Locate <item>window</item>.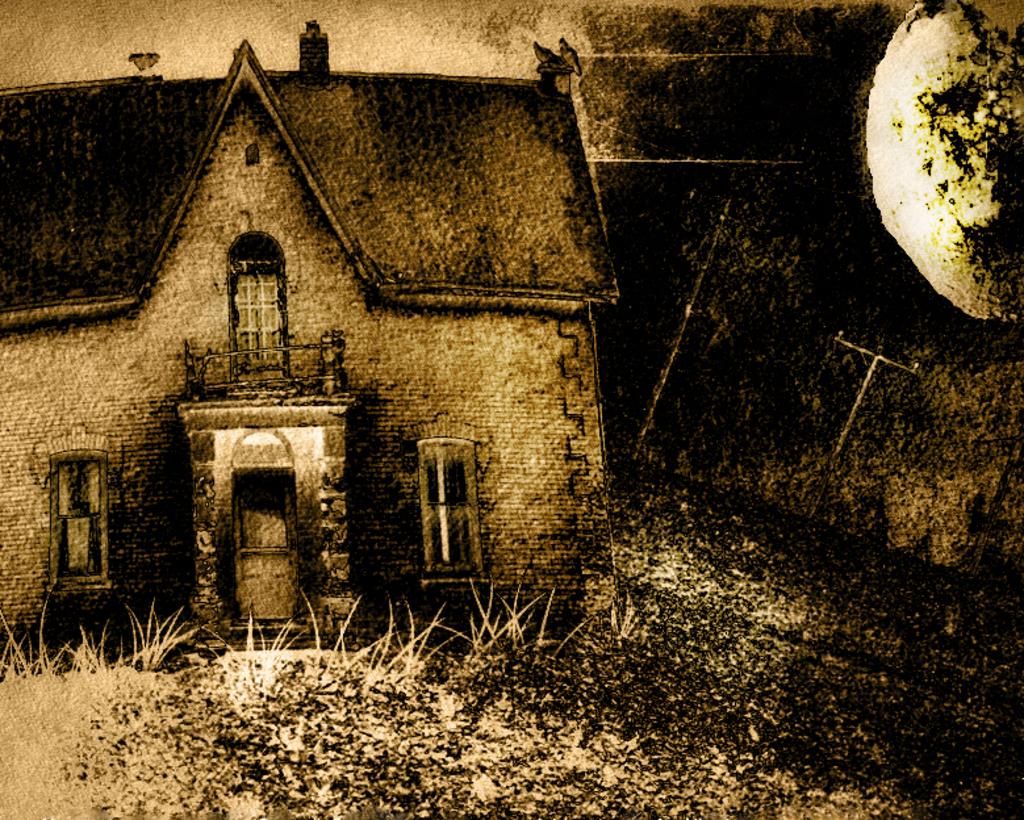
Bounding box: bbox=(225, 271, 285, 384).
